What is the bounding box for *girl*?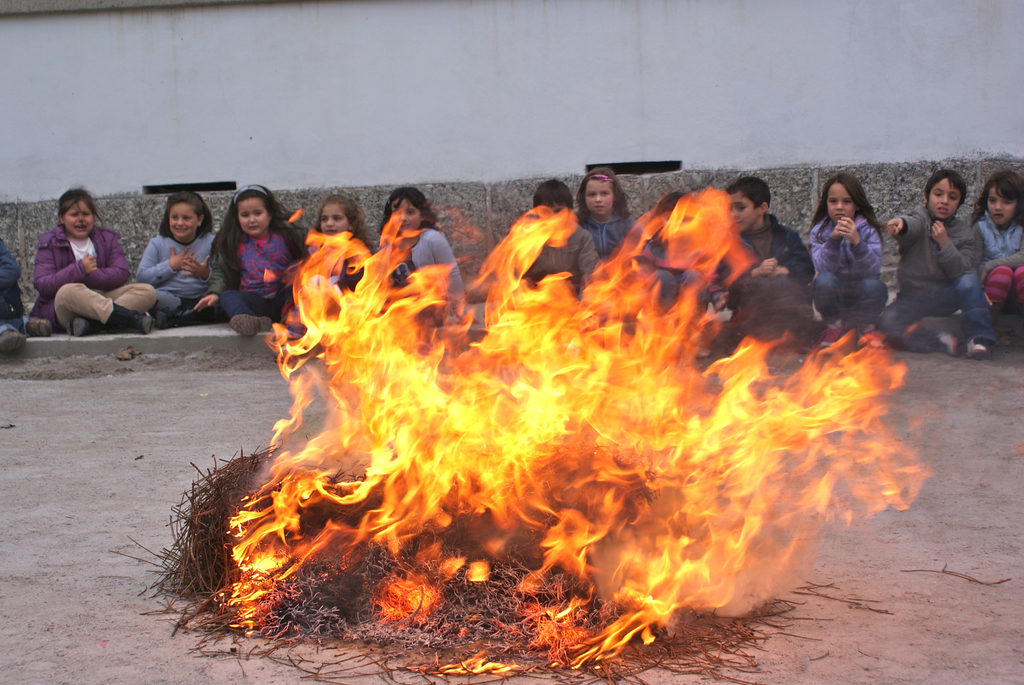
box(305, 187, 385, 296).
